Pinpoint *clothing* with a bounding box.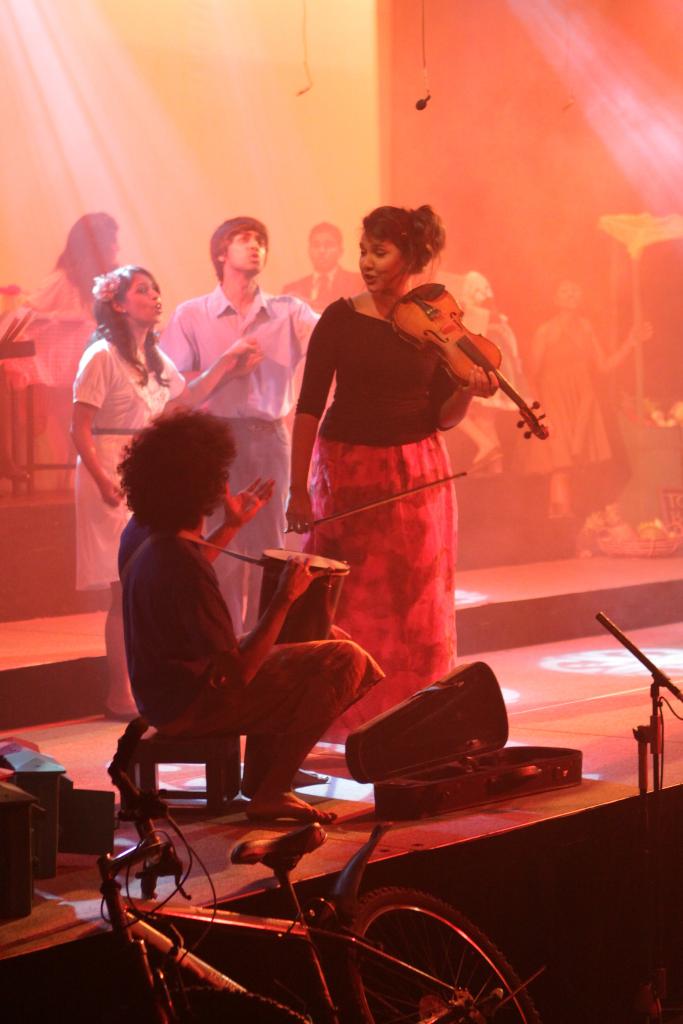
[72, 327, 192, 589].
